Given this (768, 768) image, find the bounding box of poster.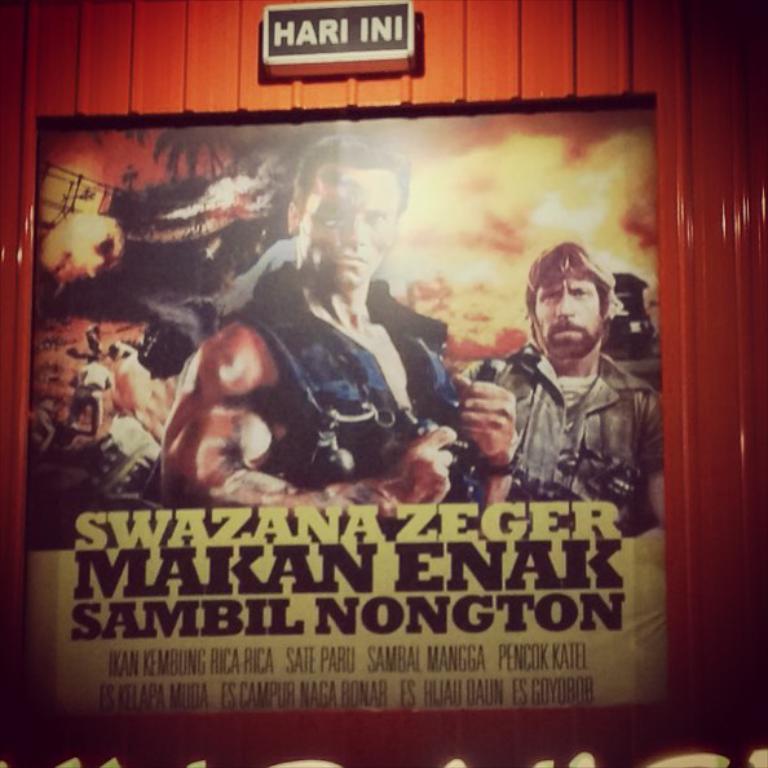
pyautogui.locateOnScreen(17, 105, 666, 720).
